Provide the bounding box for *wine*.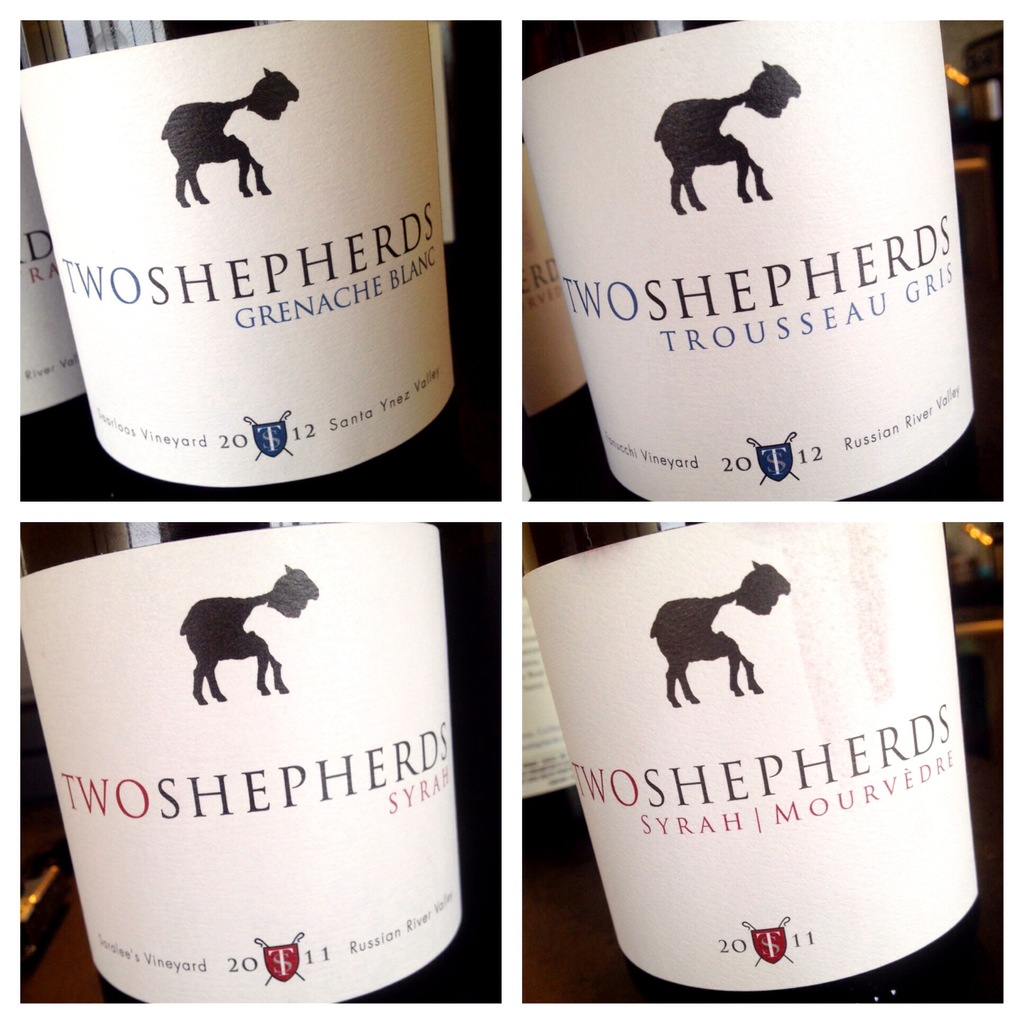
528 601 591 867.
